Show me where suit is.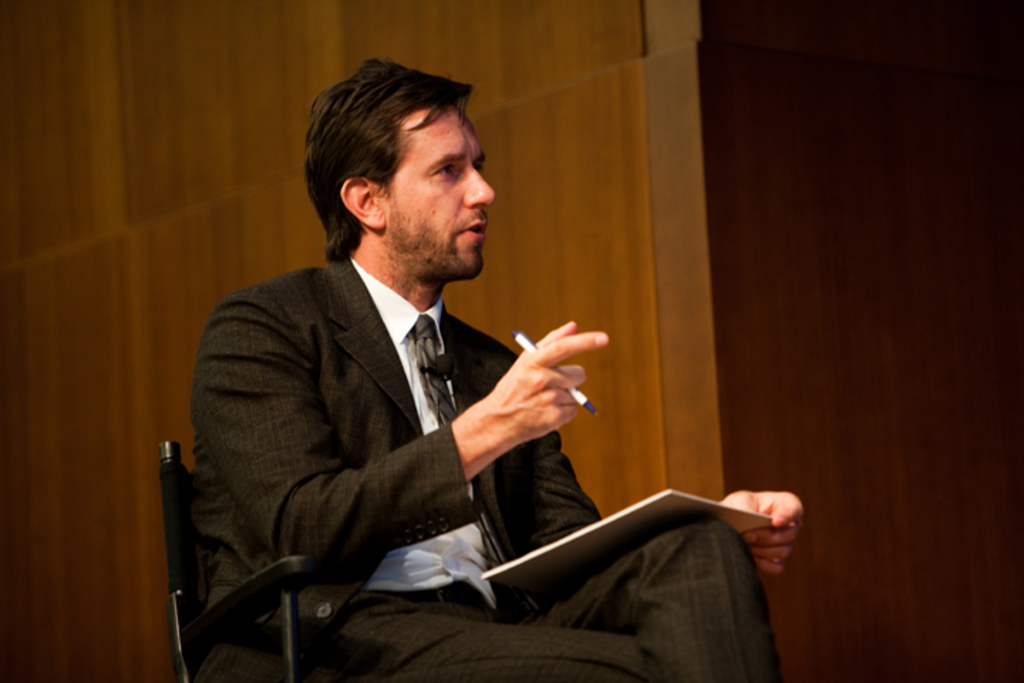
suit is at locate(191, 252, 775, 682).
